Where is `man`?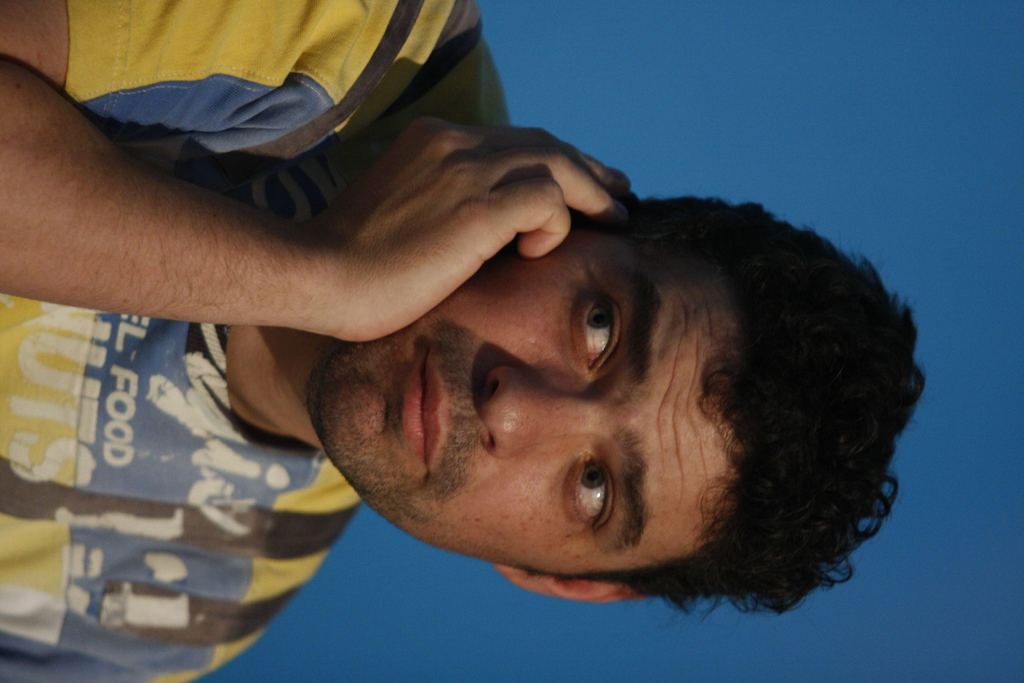
[x1=1, y1=52, x2=957, y2=660].
